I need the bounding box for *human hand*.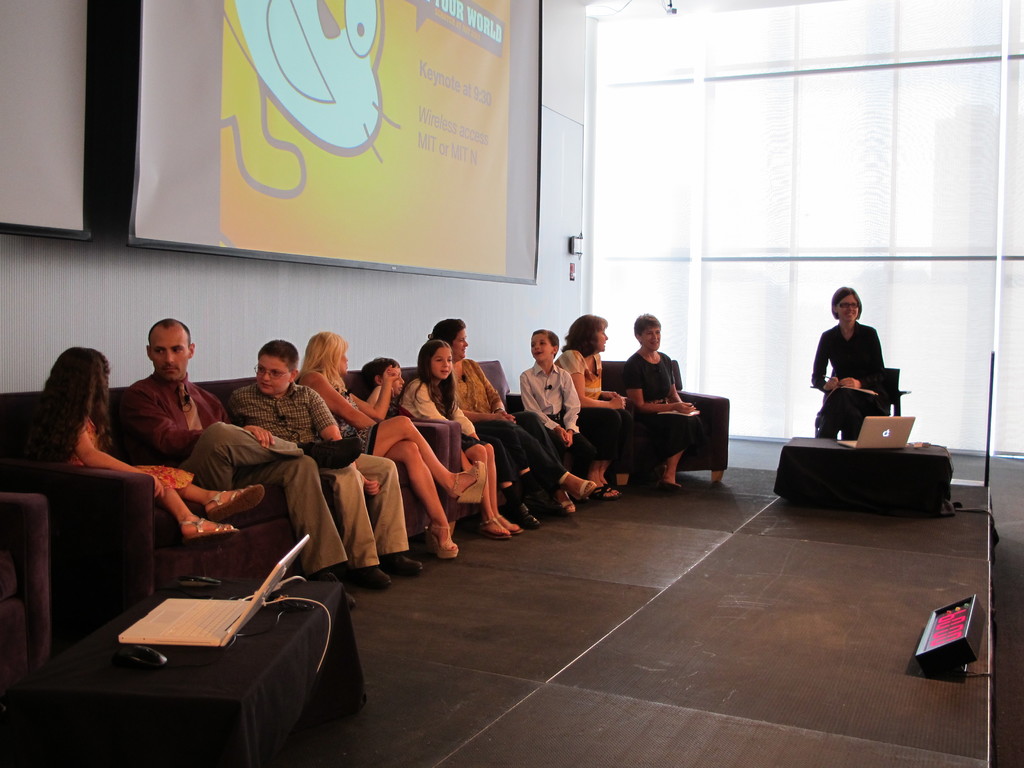
Here it is: [674, 401, 696, 419].
